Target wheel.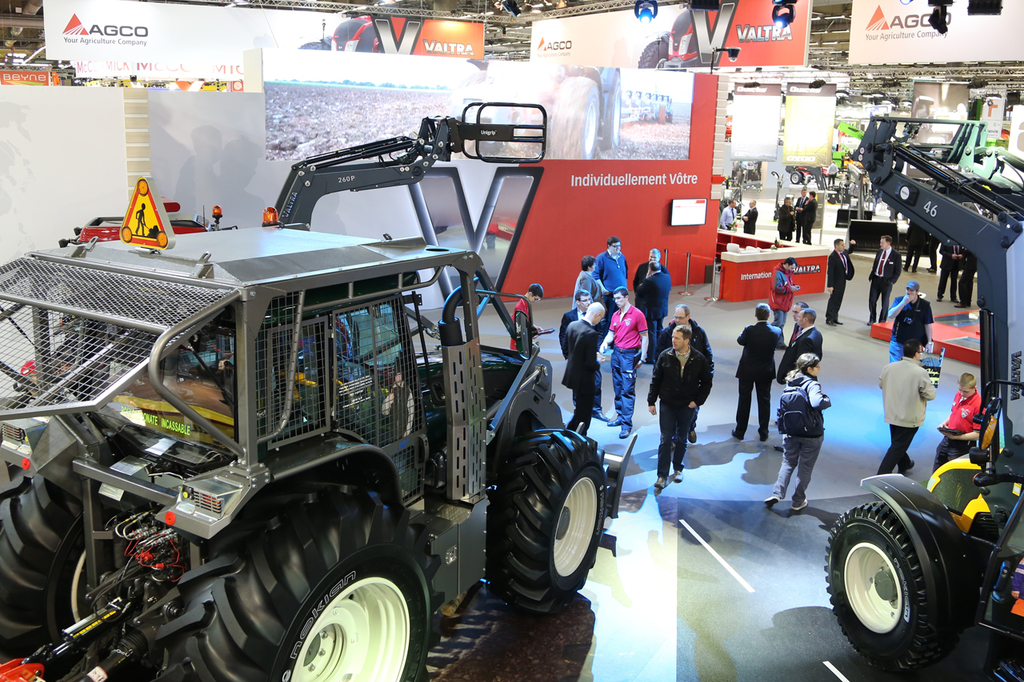
Target region: region(547, 76, 602, 161).
